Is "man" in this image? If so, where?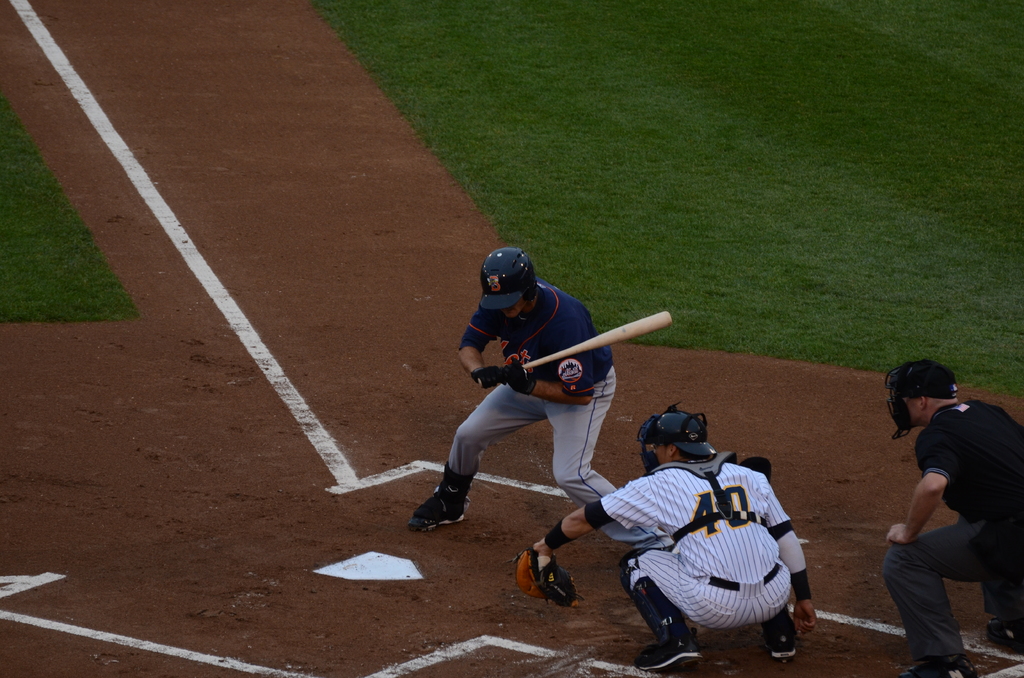
Yes, at <box>401,244,650,560</box>.
